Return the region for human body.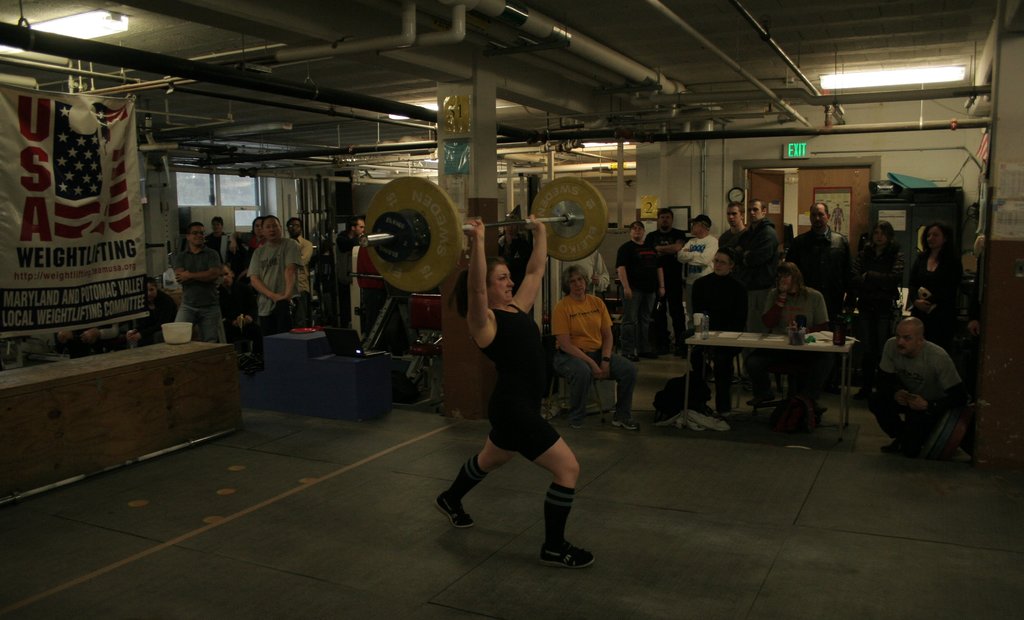
x1=89, y1=330, x2=122, y2=356.
